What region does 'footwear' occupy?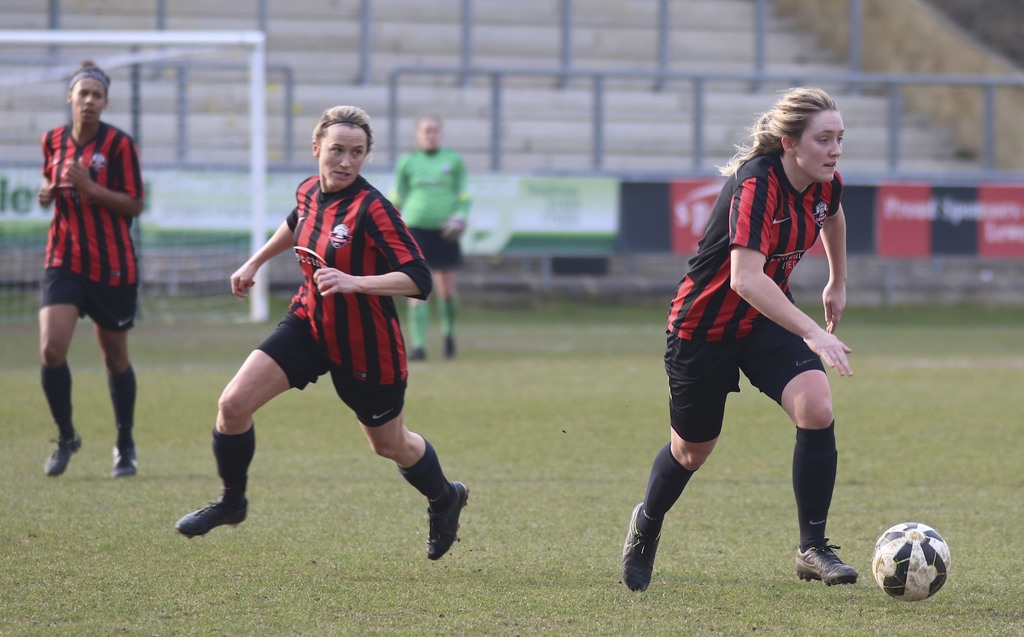
794 536 859 588.
